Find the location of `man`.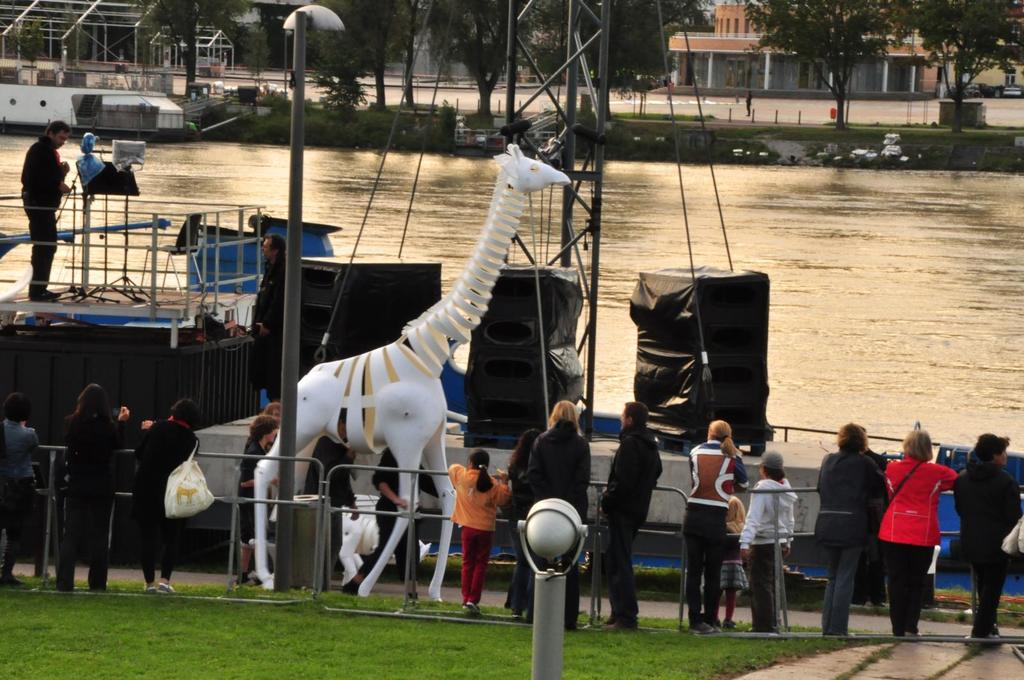
Location: <bbox>598, 401, 668, 631</bbox>.
